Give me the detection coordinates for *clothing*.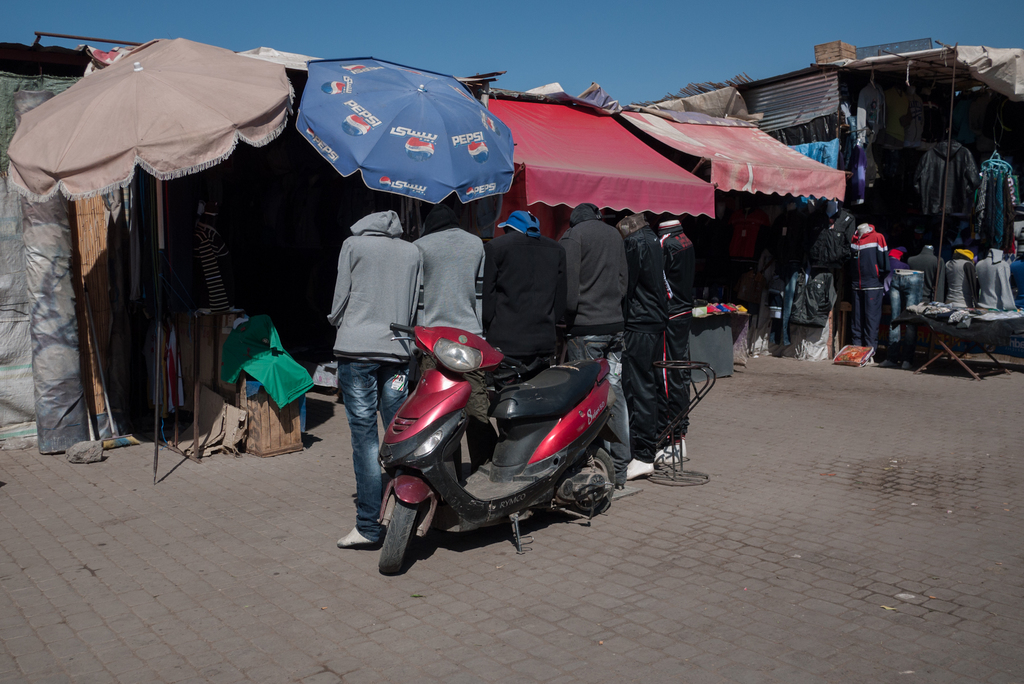
<box>621,225,665,468</box>.
